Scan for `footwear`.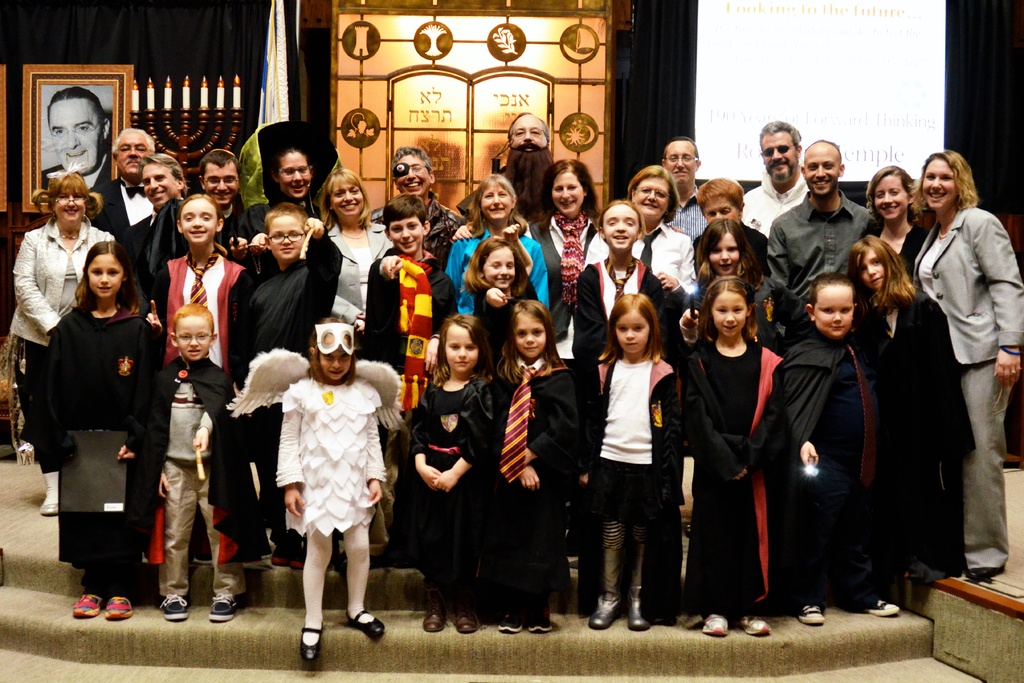
Scan result: (70, 591, 103, 620).
